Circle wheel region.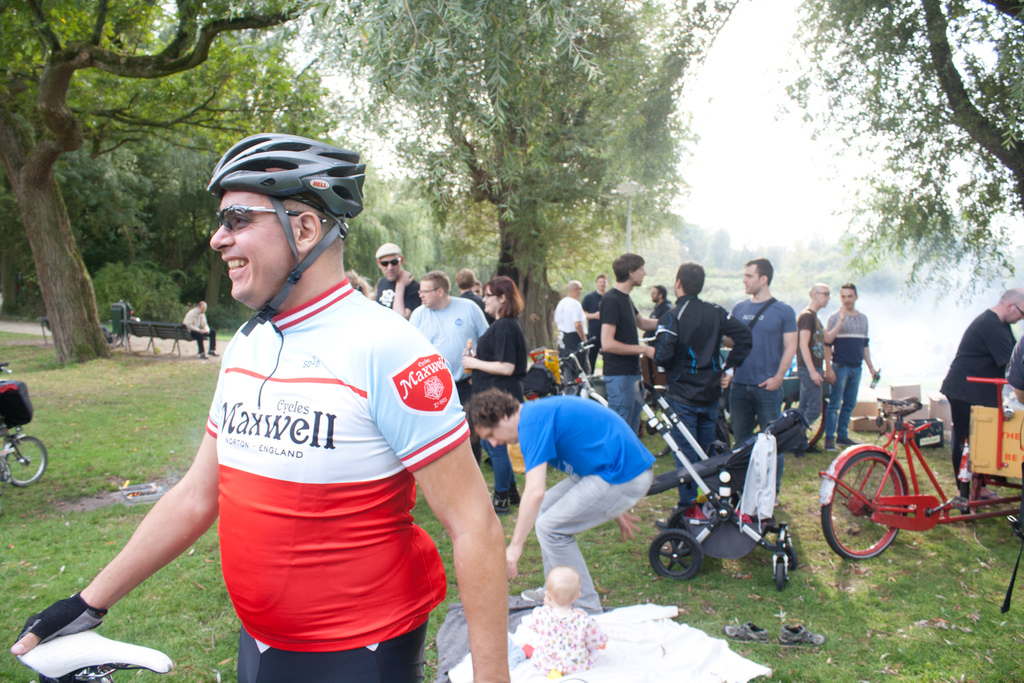
Region: [x1=787, y1=543, x2=801, y2=574].
